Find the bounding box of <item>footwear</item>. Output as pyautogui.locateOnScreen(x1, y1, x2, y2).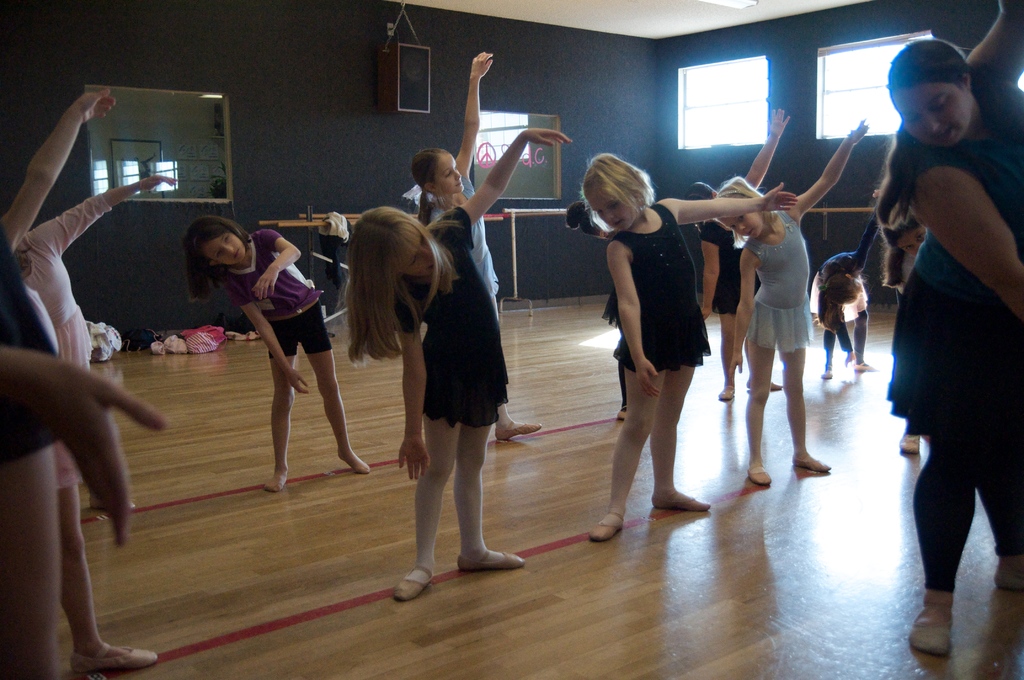
pyautogui.locateOnScreen(851, 359, 877, 371).
